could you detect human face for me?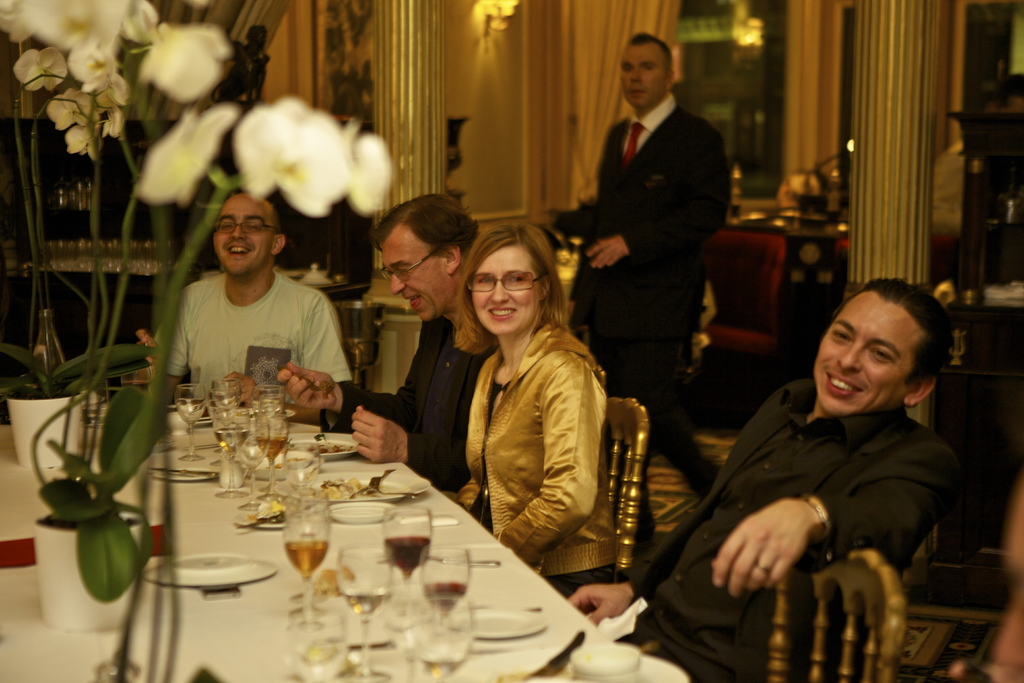
Detection result: 470, 244, 539, 331.
